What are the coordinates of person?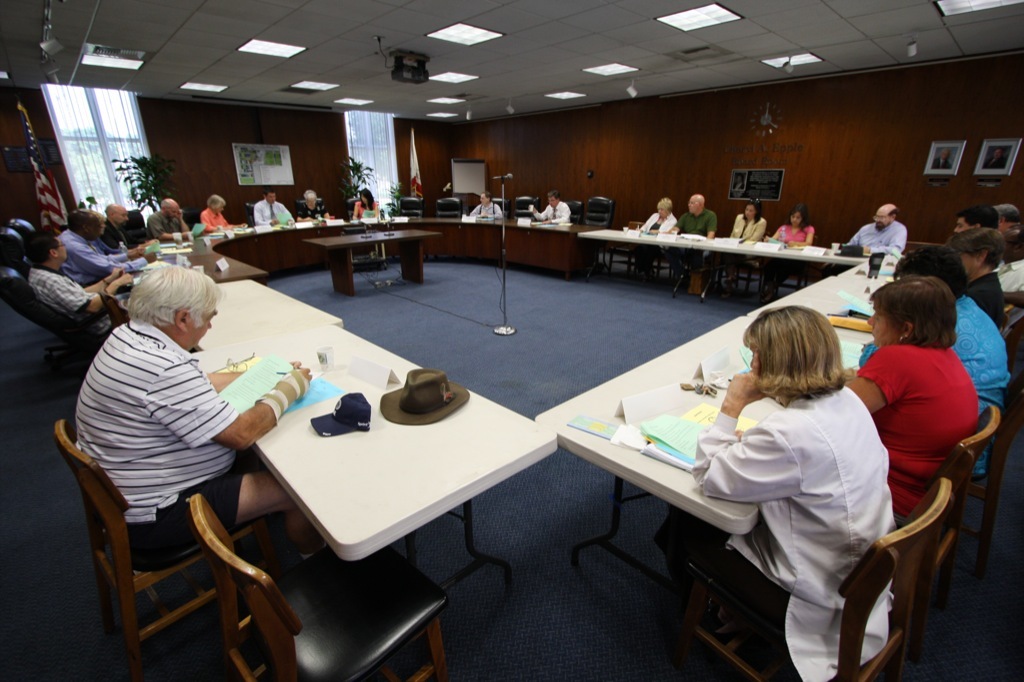
rect(842, 203, 907, 264).
